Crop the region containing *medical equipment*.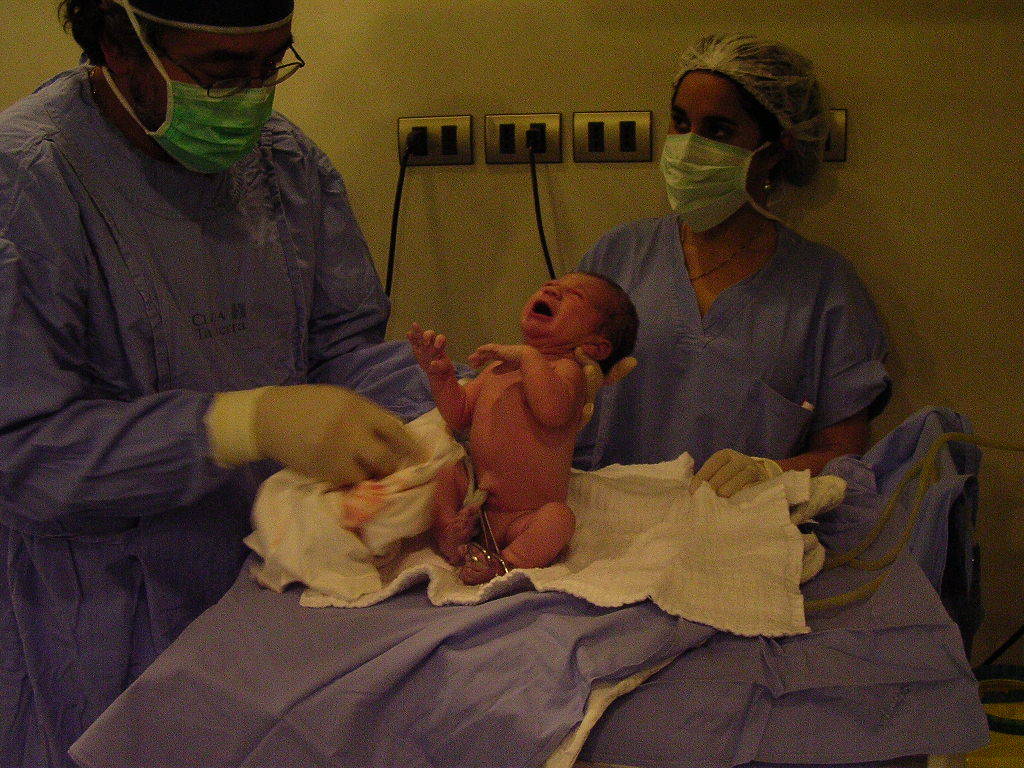
Crop region: <bbox>33, 54, 962, 713</bbox>.
